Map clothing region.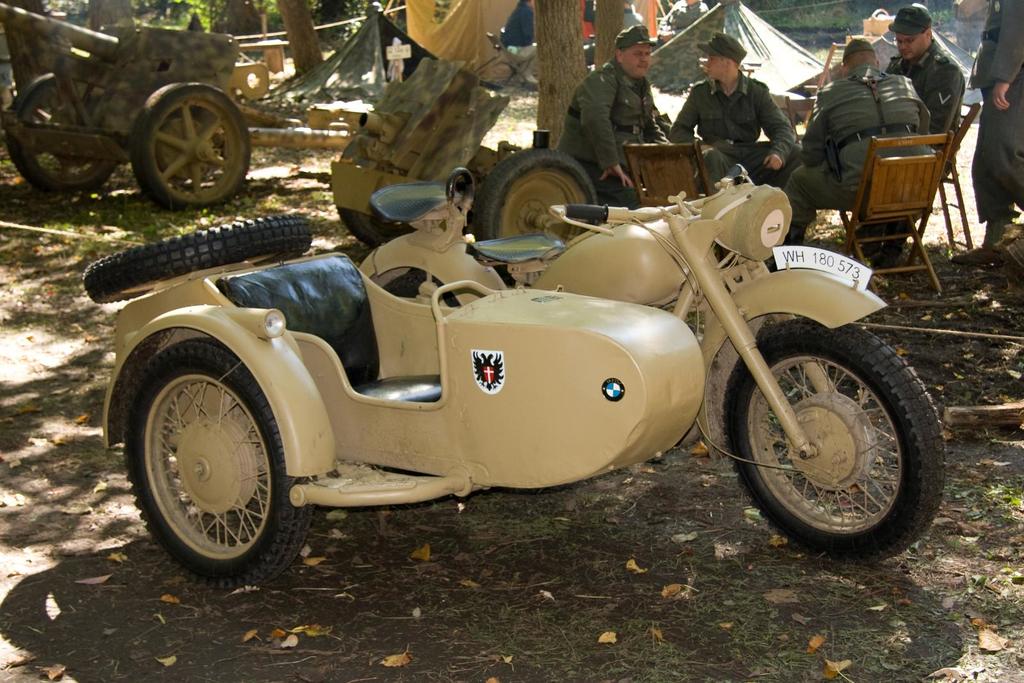
Mapped to 883,10,970,162.
